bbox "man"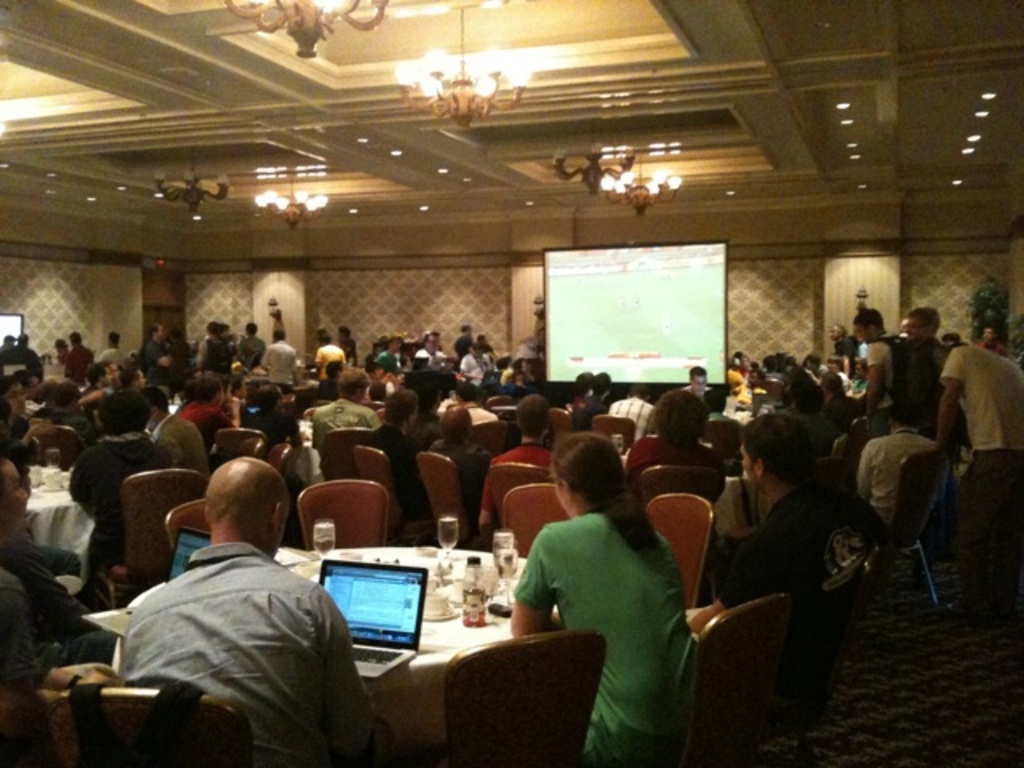
x1=310, y1=368, x2=382, y2=475
